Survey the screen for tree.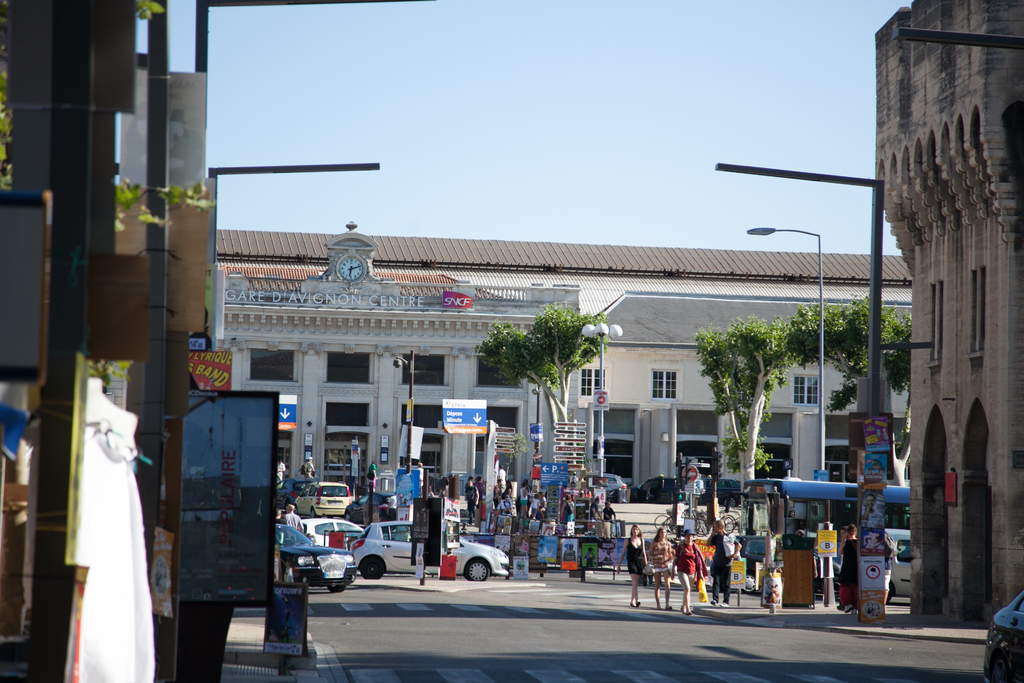
Survey found: box(479, 304, 611, 491).
